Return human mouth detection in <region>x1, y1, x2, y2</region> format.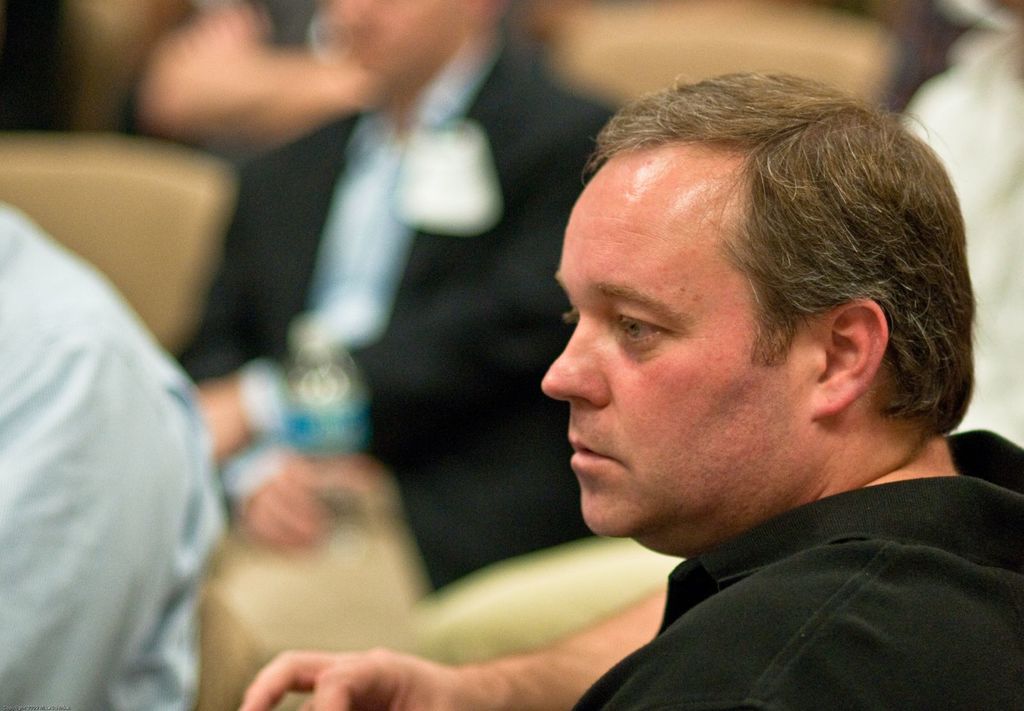
<region>568, 435, 617, 467</region>.
